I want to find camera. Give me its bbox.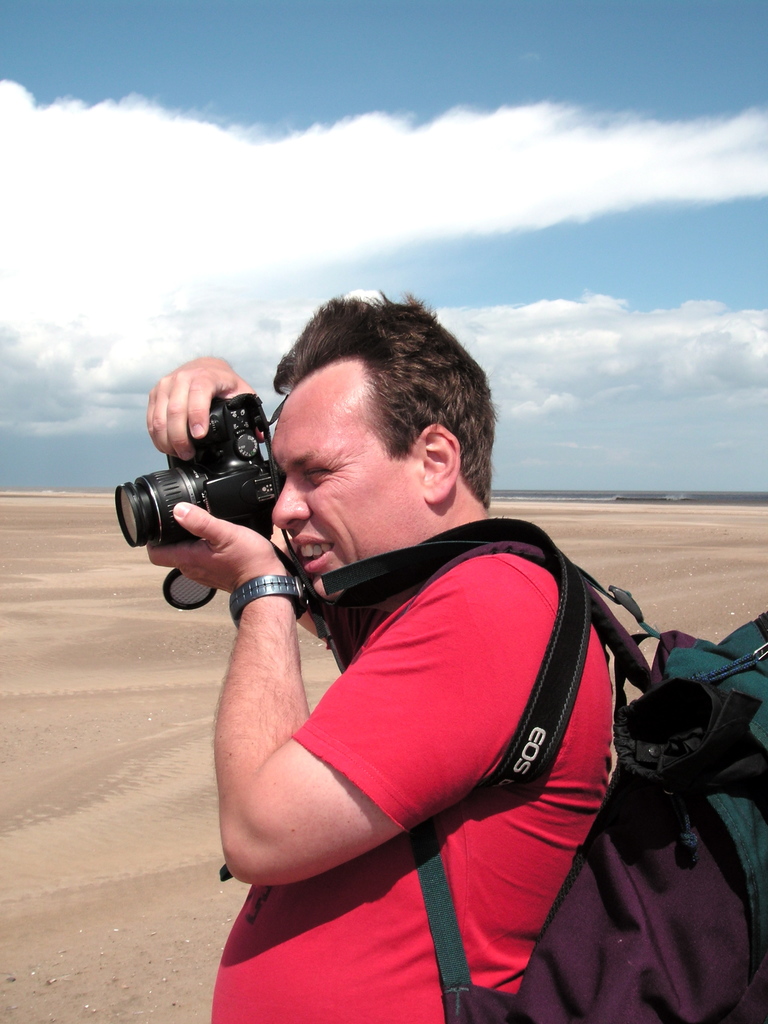
crop(114, 378, 295, 550).
